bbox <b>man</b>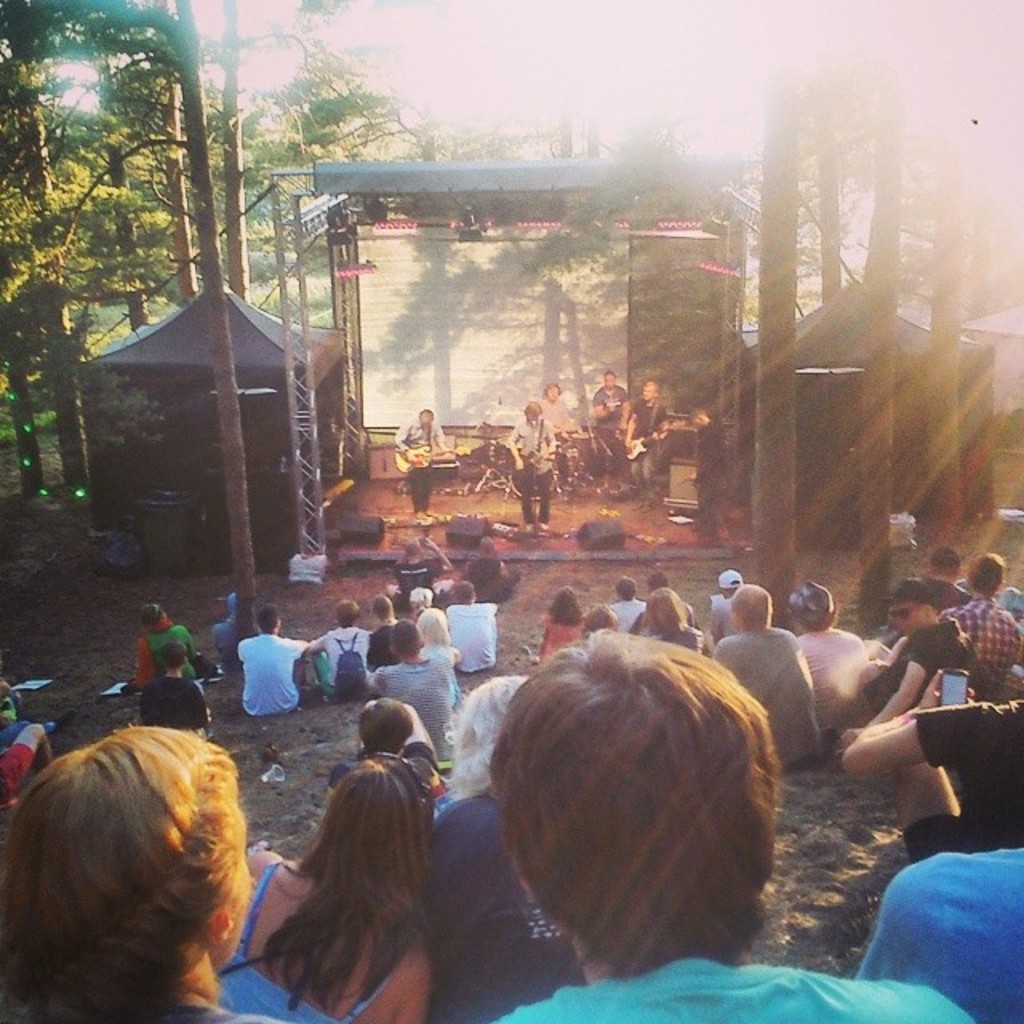
box=[589, 371, 629, 482]
